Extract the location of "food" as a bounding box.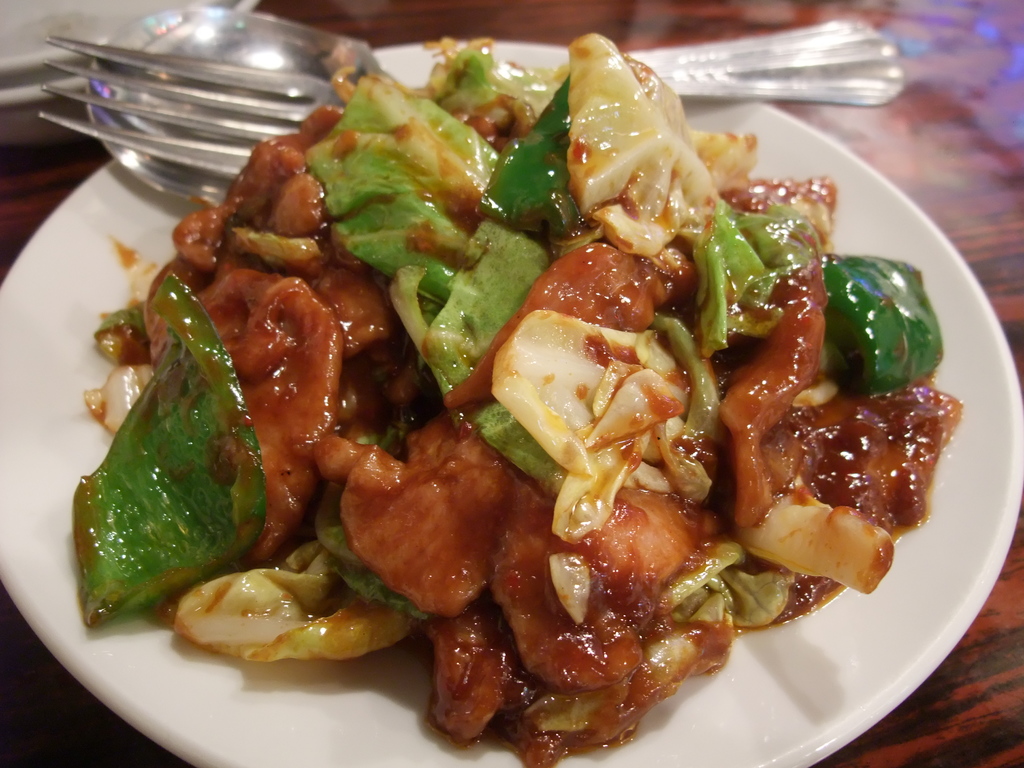
region(534, 548, 792, 728).
